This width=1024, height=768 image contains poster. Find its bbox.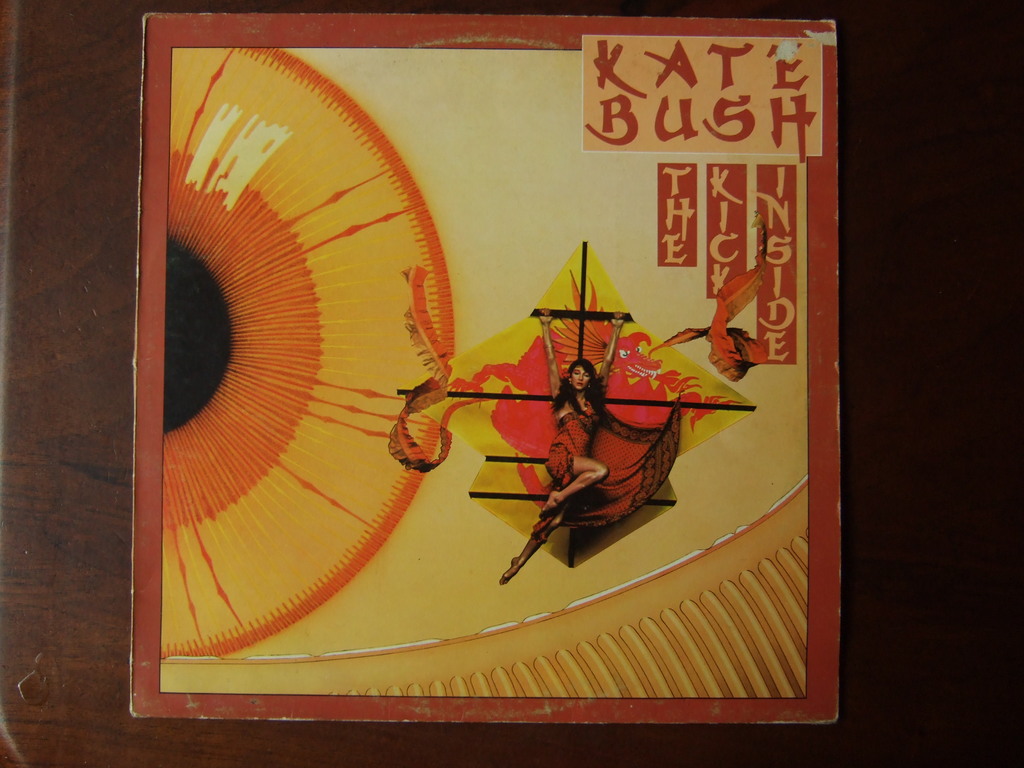
124/10/844/725.
